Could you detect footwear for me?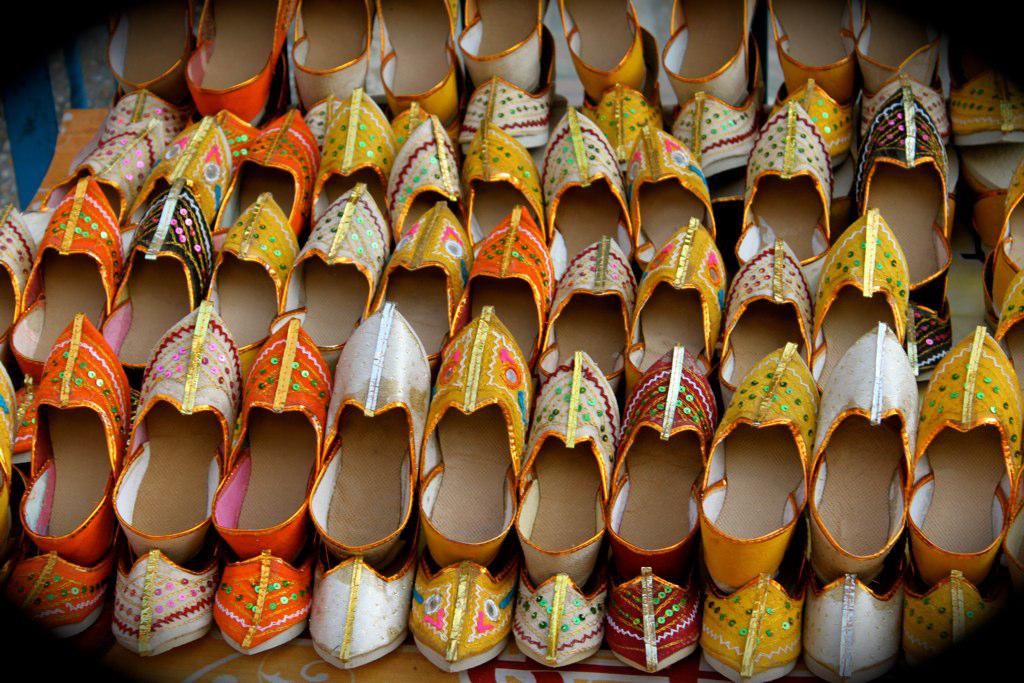
Detection result: left=606, top=344, right=717, bottom=576.
